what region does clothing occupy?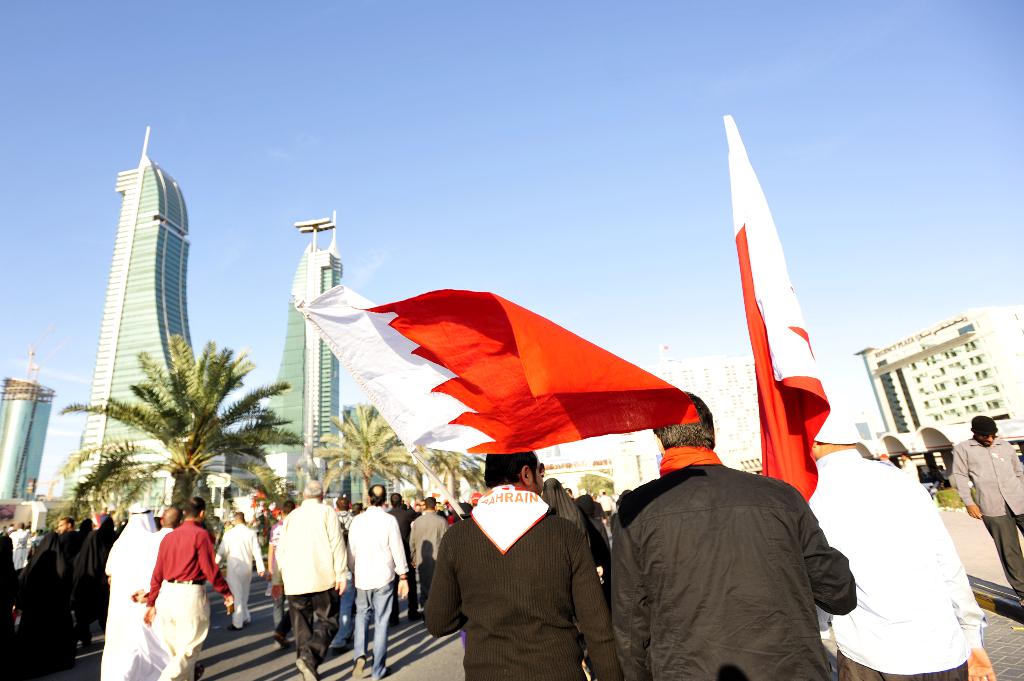
box=[423, 485, 627, 680].
